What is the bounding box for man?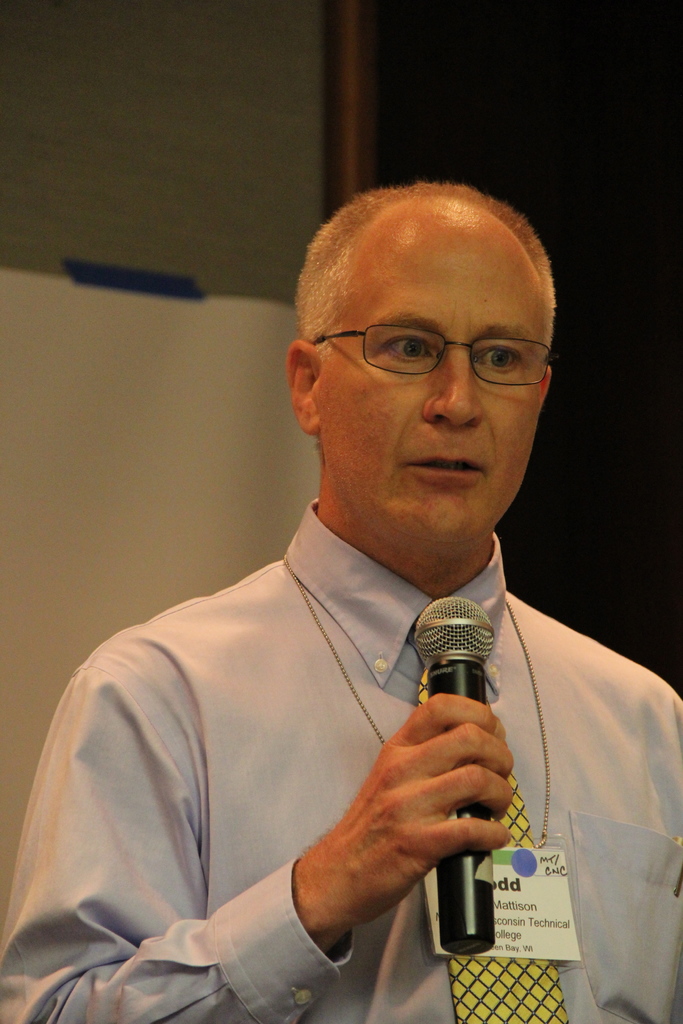
(34, 182, 666, 1011).
